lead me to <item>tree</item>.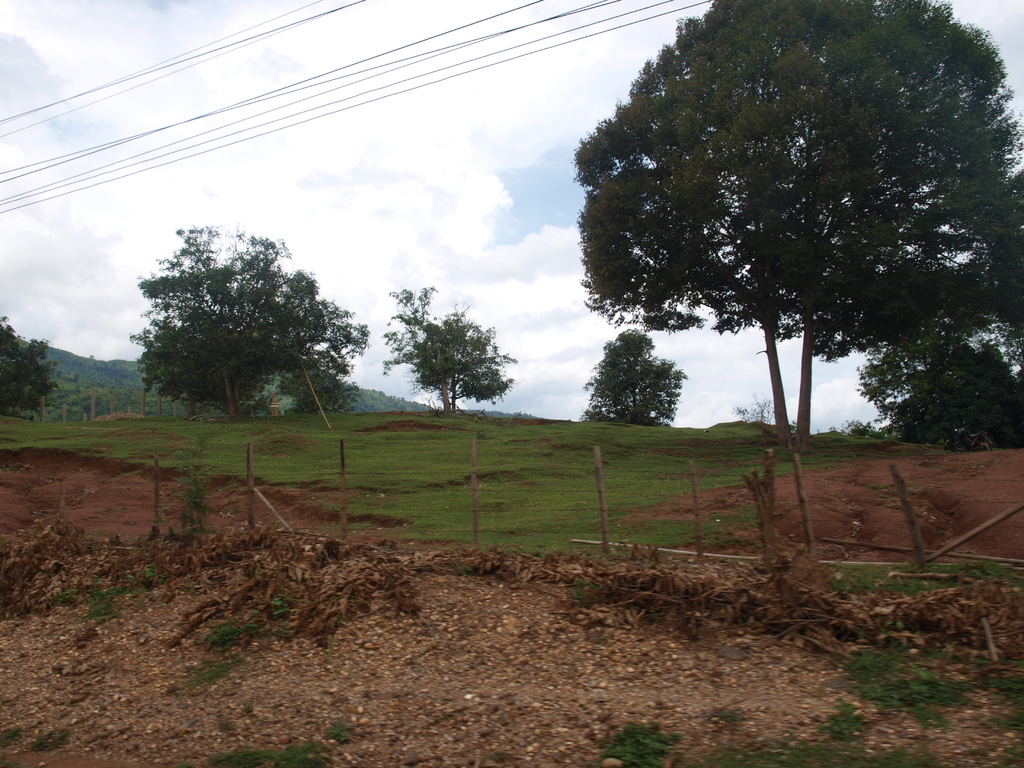
Lead to l=888, t=339, r=1023, b=445.
